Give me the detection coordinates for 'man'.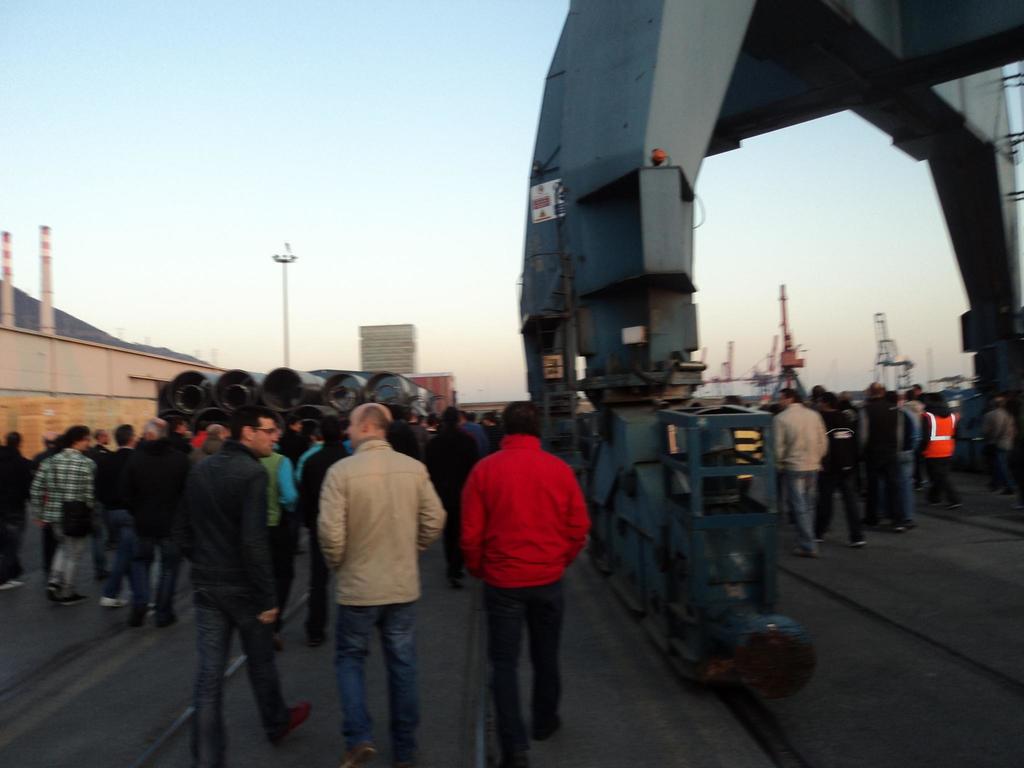
rect(33, 424, 96, 605).
